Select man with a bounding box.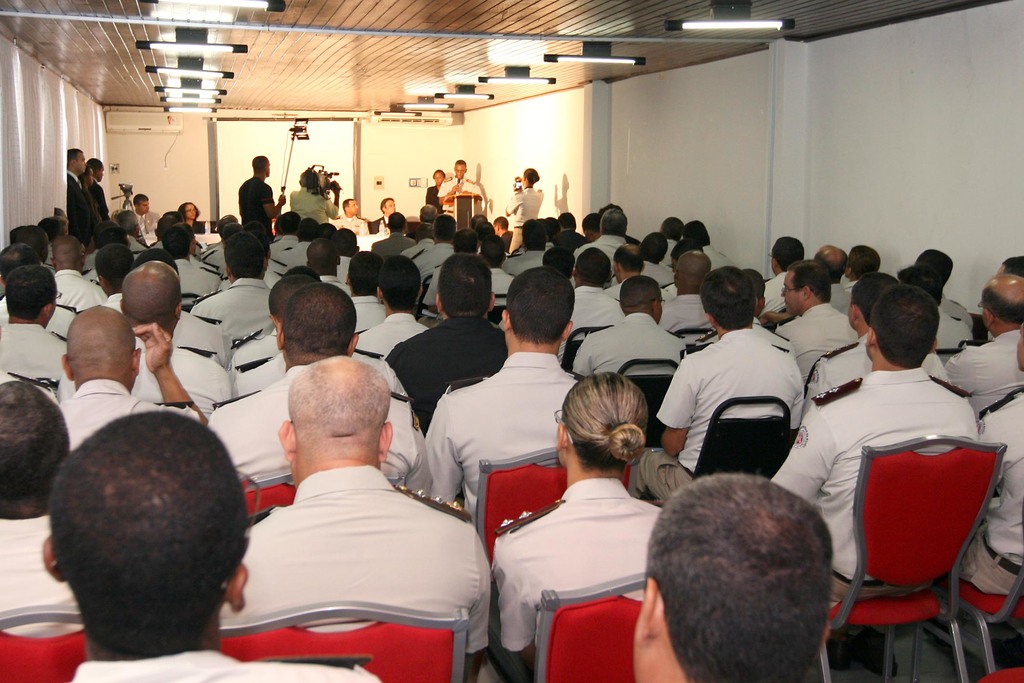
pyautogui.locateOnScreen(441, 158, 488, 222).
